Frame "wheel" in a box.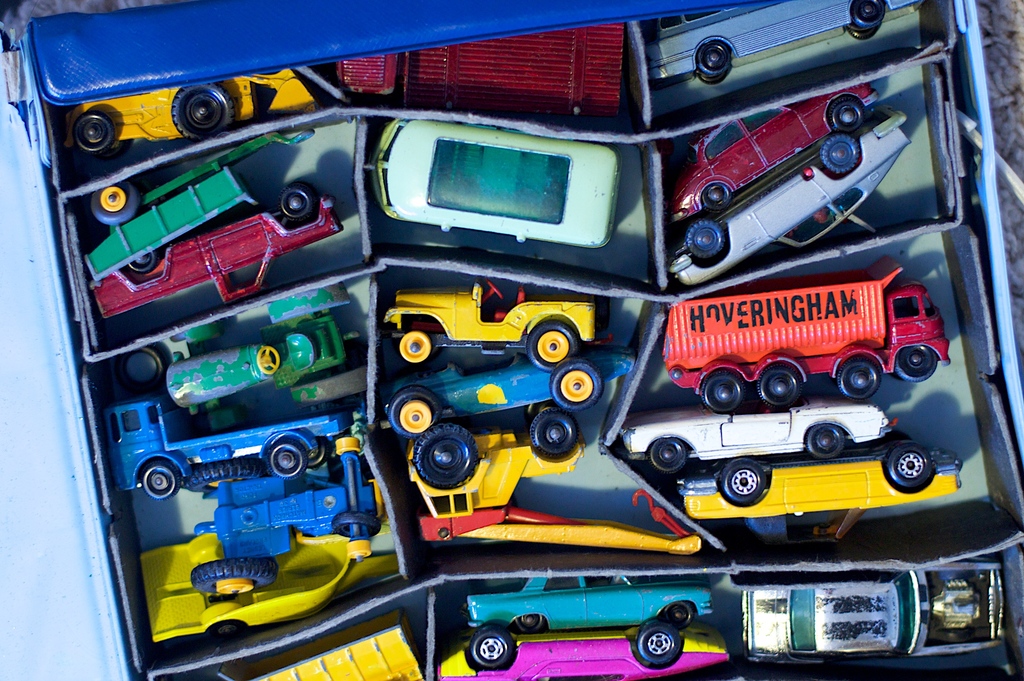
region(414, 423, 479, 489).
